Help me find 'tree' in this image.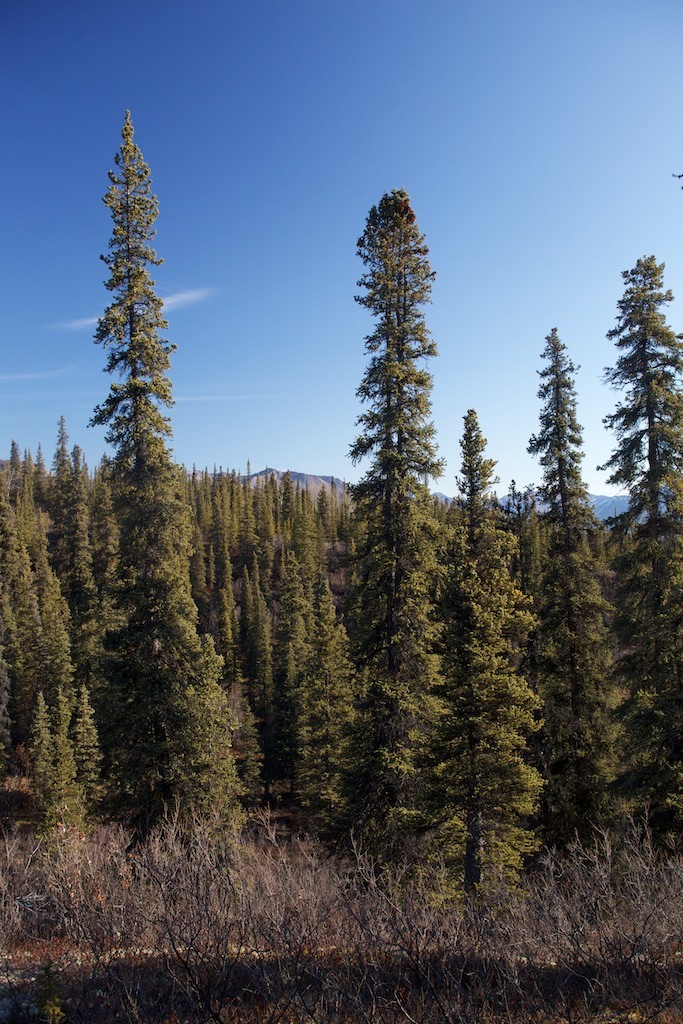
Found it: 570 246 682 861.
